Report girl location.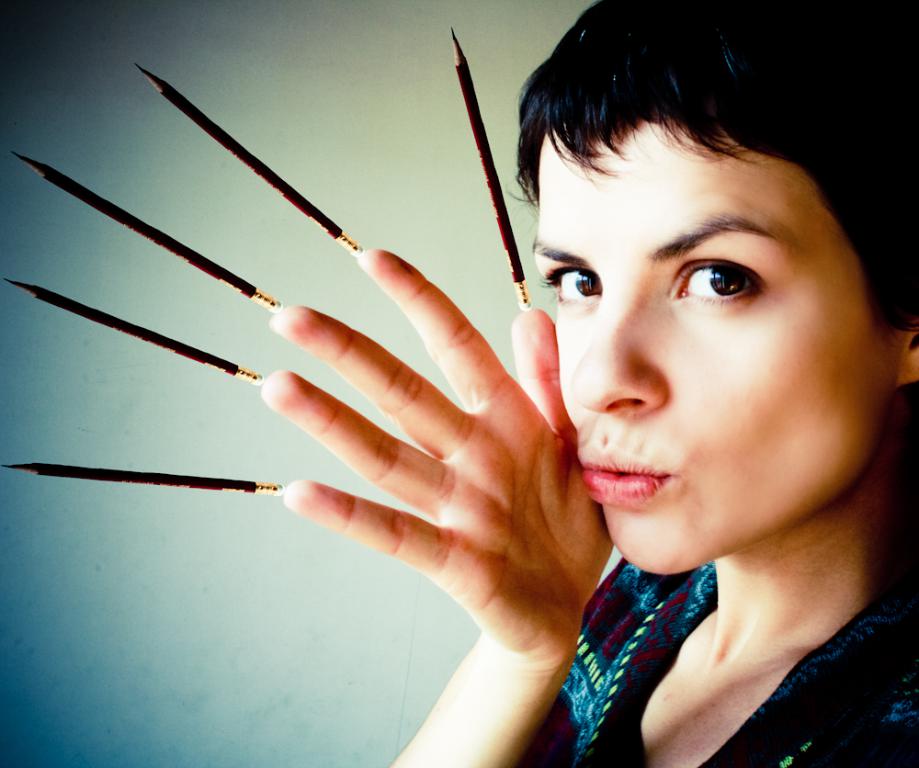
Report: bbox=(259, 0, 918, 767).
